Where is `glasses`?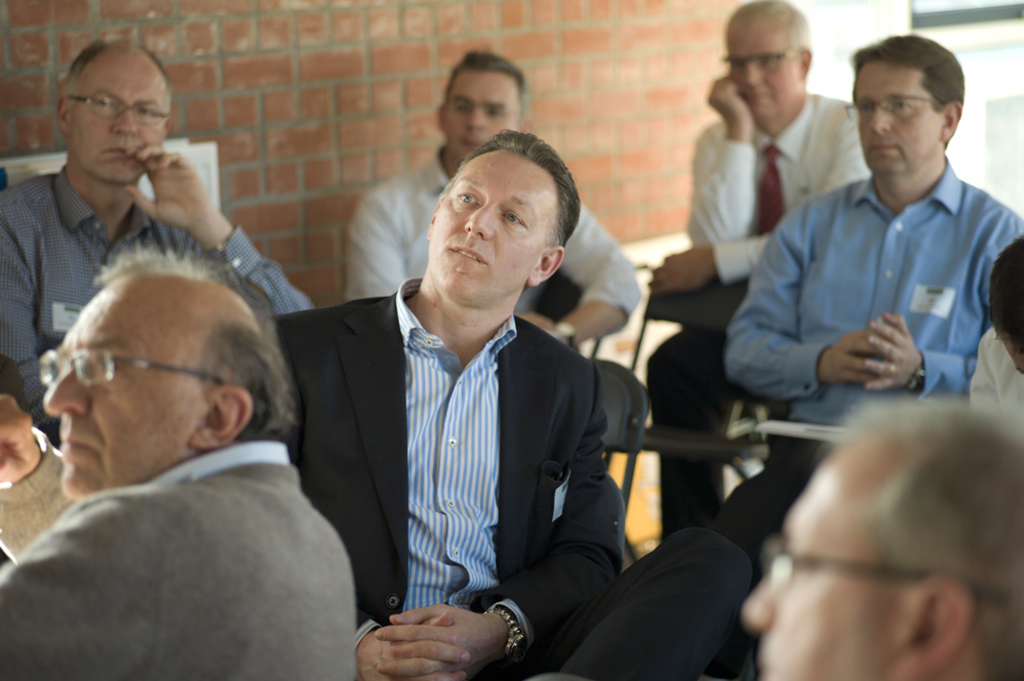
(left=33, top=348, right=225, bottom=386).
